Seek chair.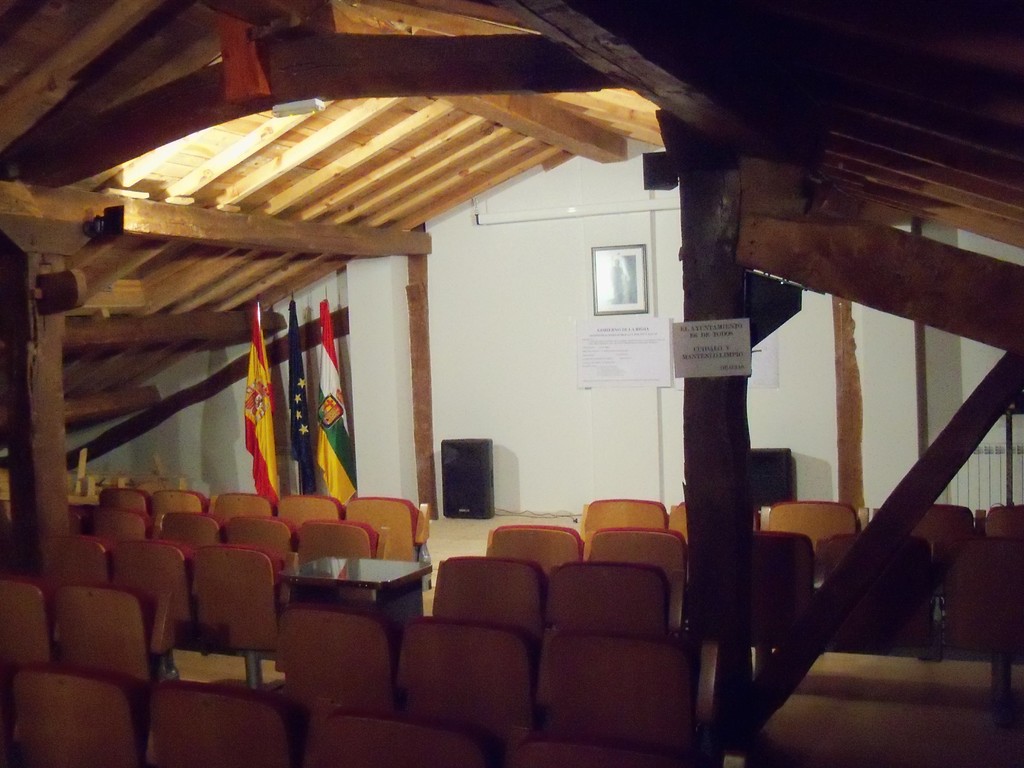
[left=488, top=518, right=583, bottom=579].
